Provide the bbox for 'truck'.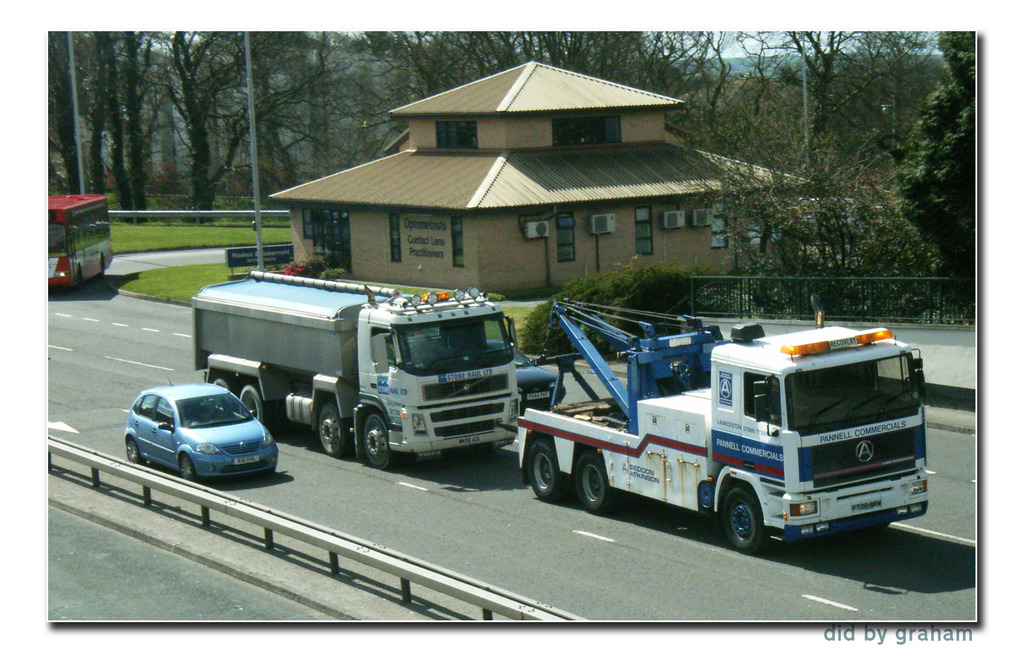
190, 269, 525, 470.
